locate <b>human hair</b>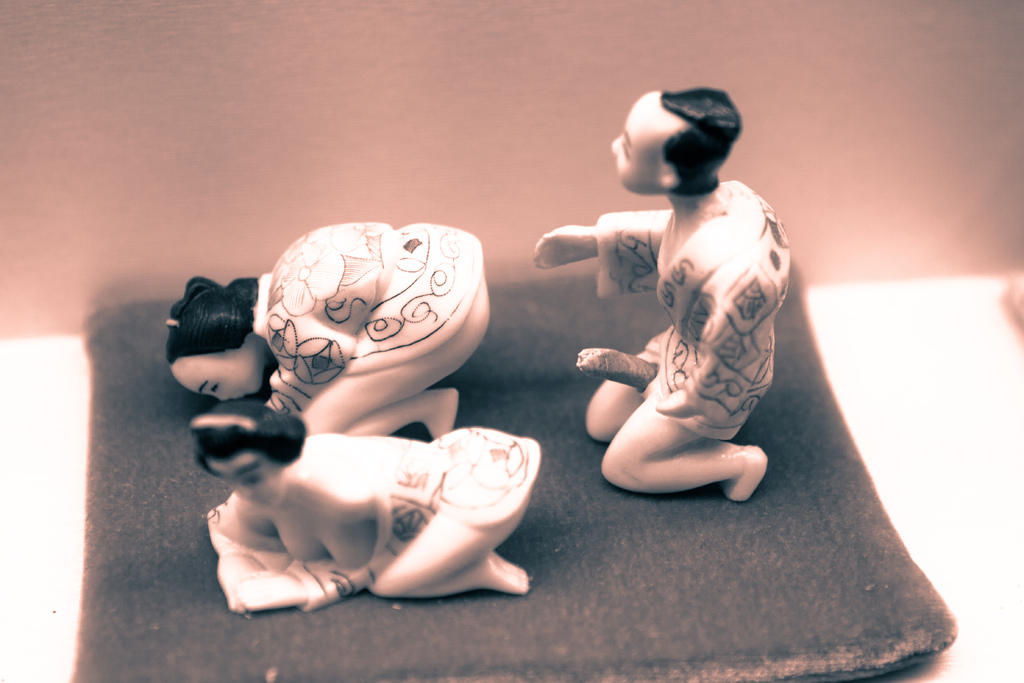
box(660, 84, 740, 192)
